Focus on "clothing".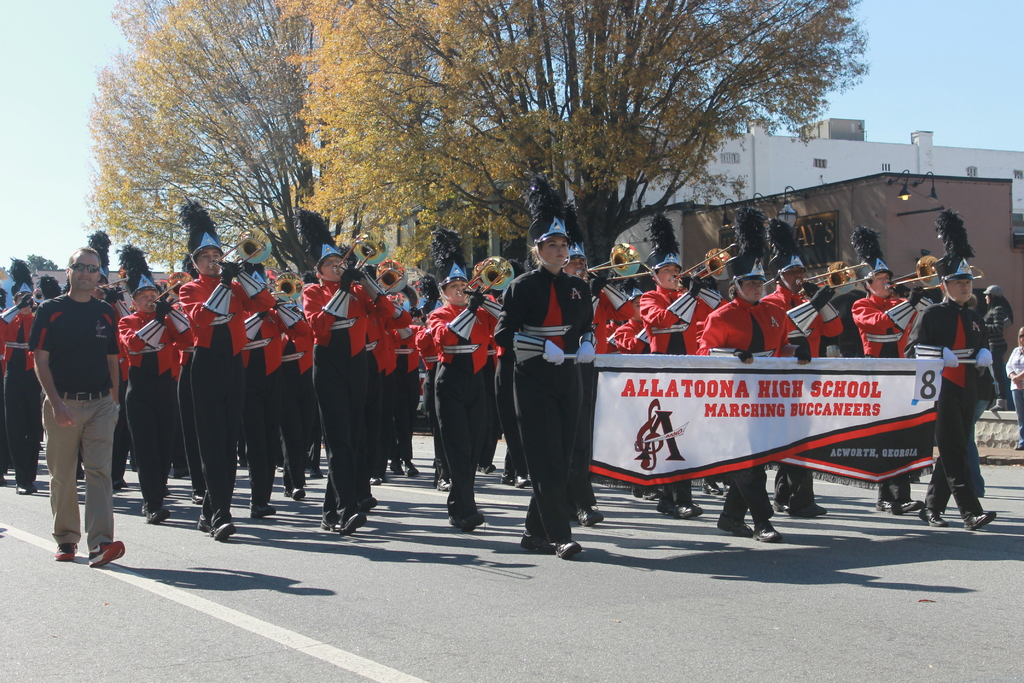
Focused at {"left": 113, "top": 304, "right": 130, "bottom": 491}.
